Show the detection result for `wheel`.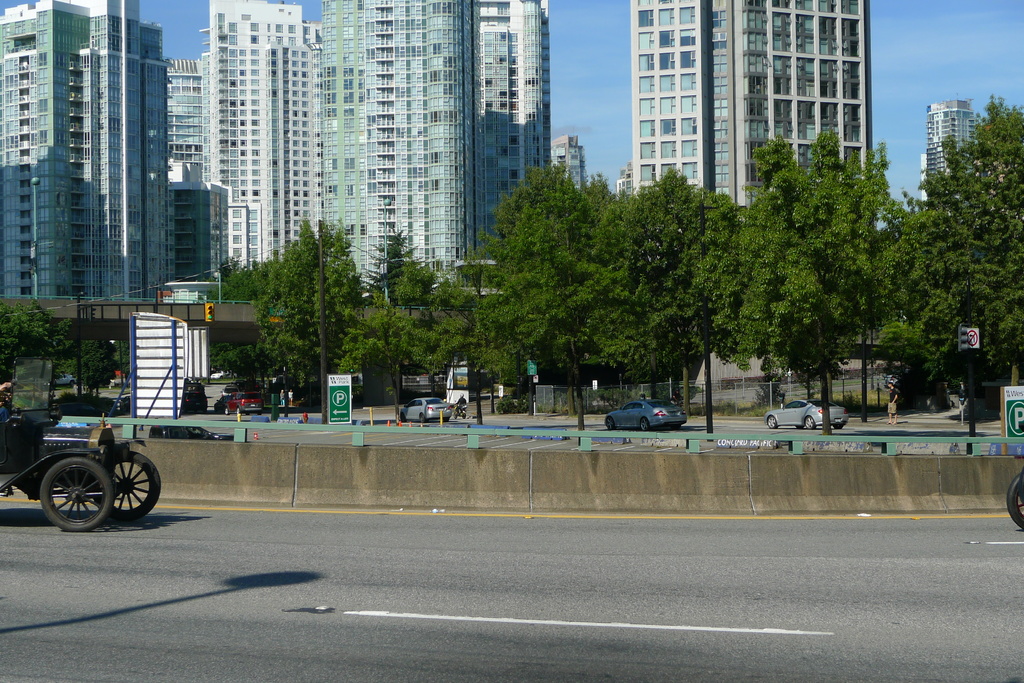
(left=400, top=412, right=406, bottom=422).
